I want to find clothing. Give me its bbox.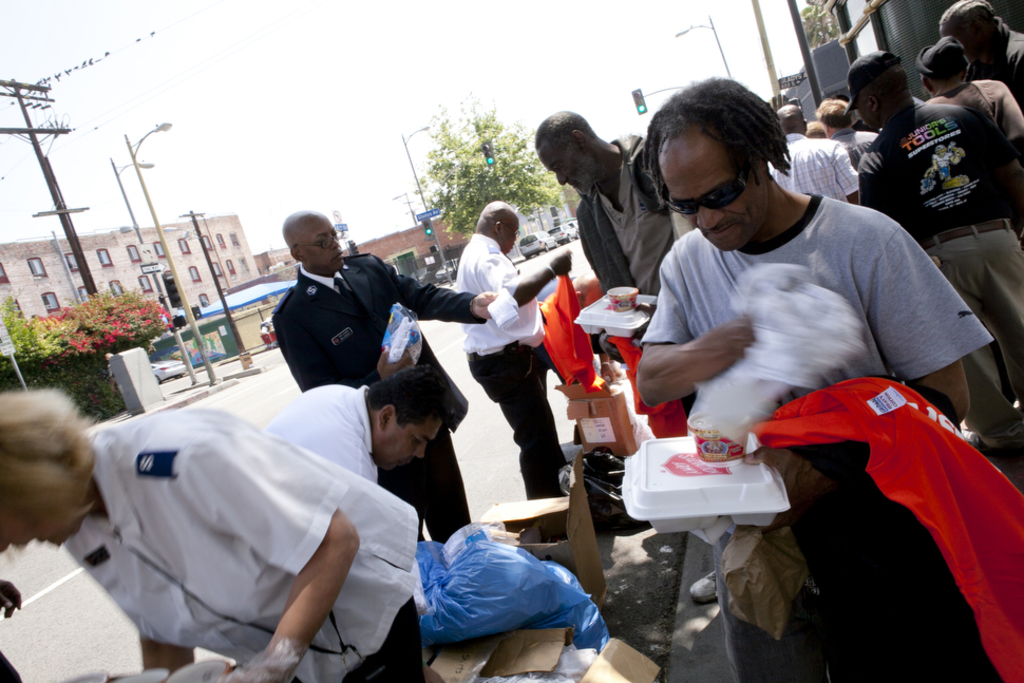
[267,383,376,476].
